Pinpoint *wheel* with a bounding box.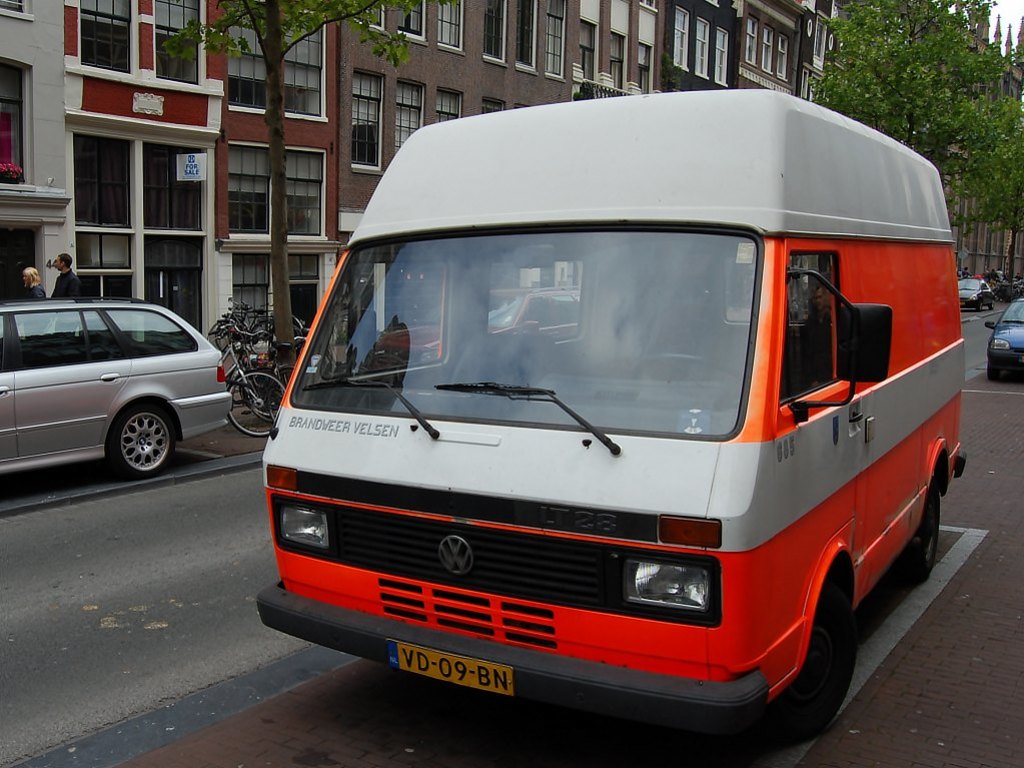
<box>783,565,857,727</box>.
